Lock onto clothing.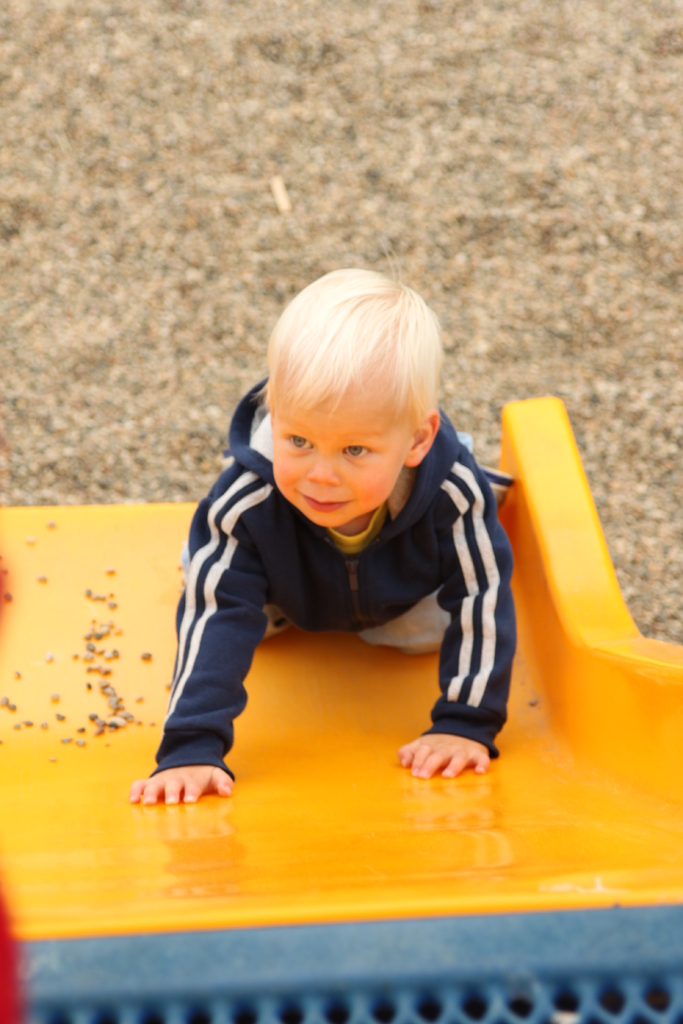
Locked: <region>153, 413, 541, 795</region>.
